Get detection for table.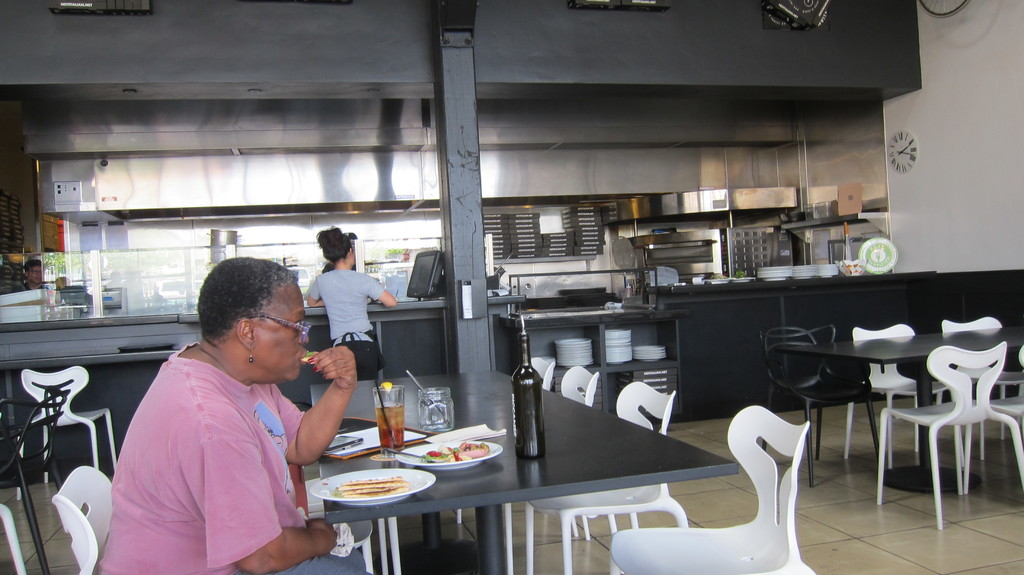
Detection: pyautogui.locateOnScreen(770, 324, 1023, 498).
